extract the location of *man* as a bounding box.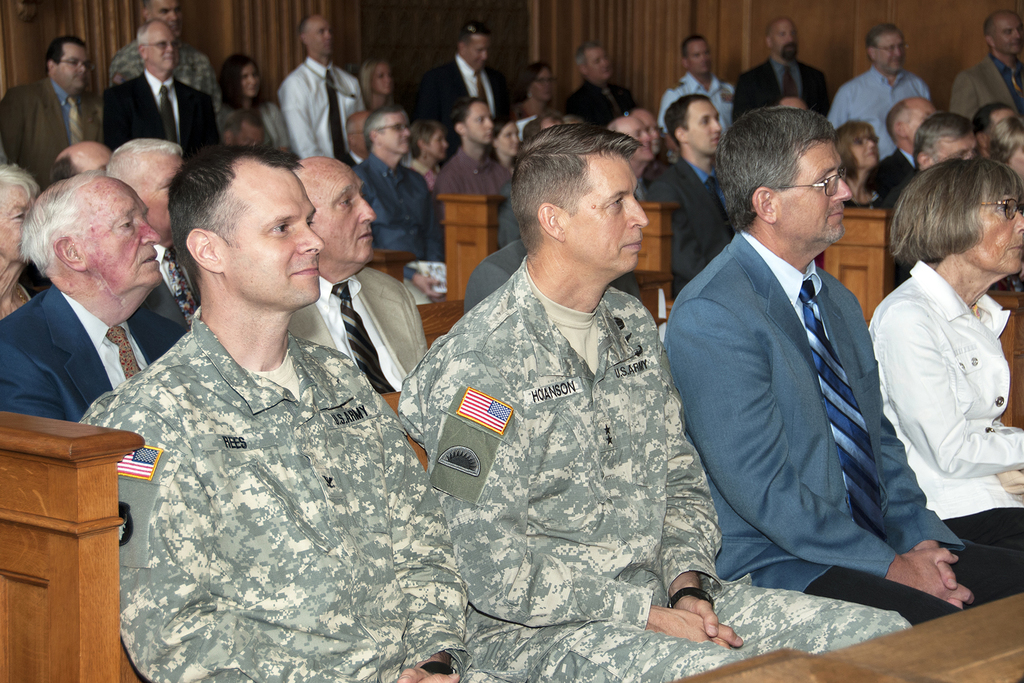
bbox=(948, 10, 1023, 122).
